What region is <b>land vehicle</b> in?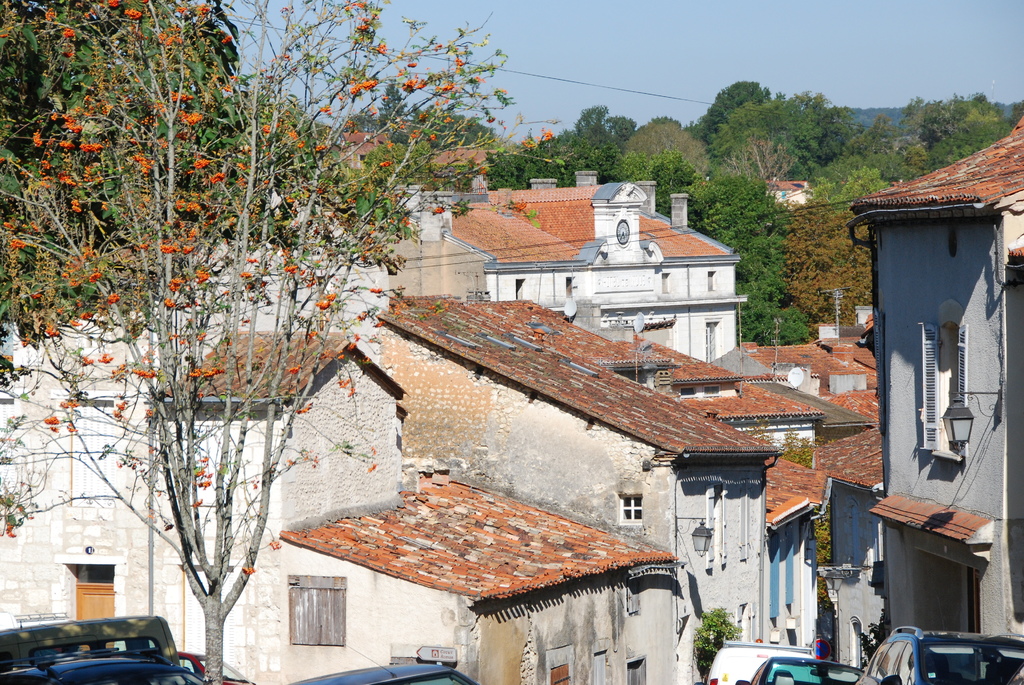
region(278, 642, 478, 684).
